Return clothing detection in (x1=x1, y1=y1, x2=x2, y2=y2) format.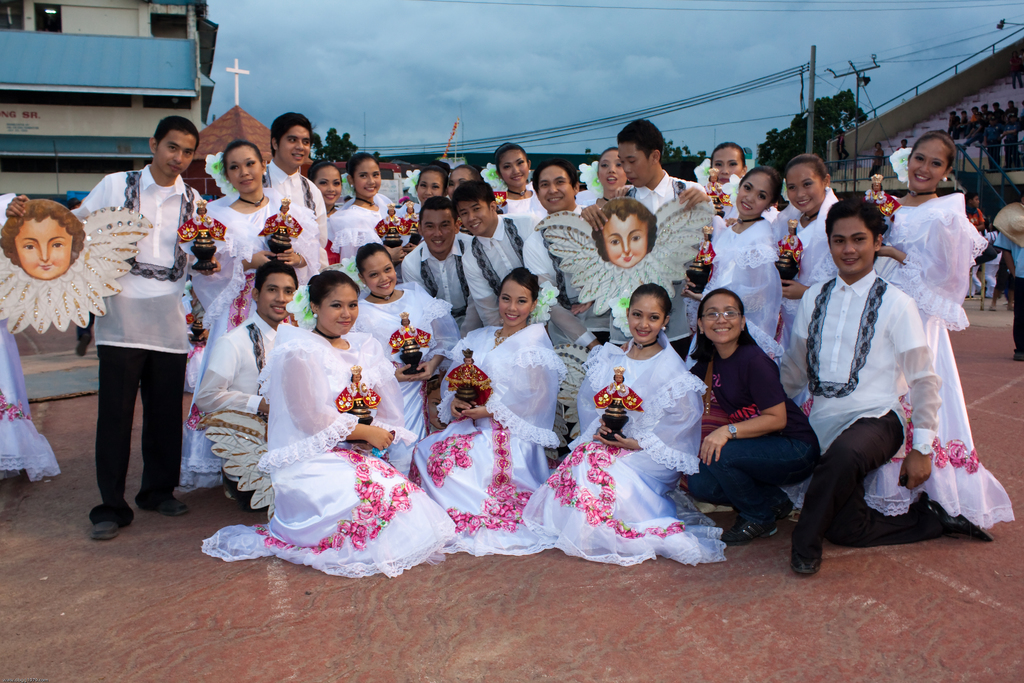
(x1=681, y1=327, x2=828, y2=516).
